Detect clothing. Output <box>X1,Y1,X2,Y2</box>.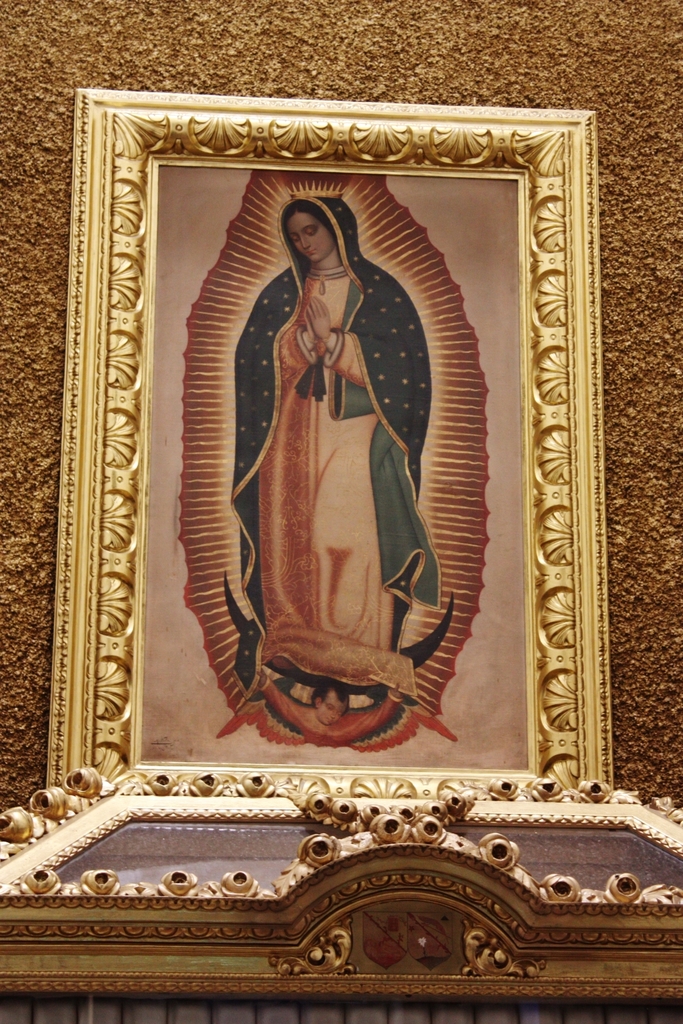
<box>232,244,436,657</box>.
